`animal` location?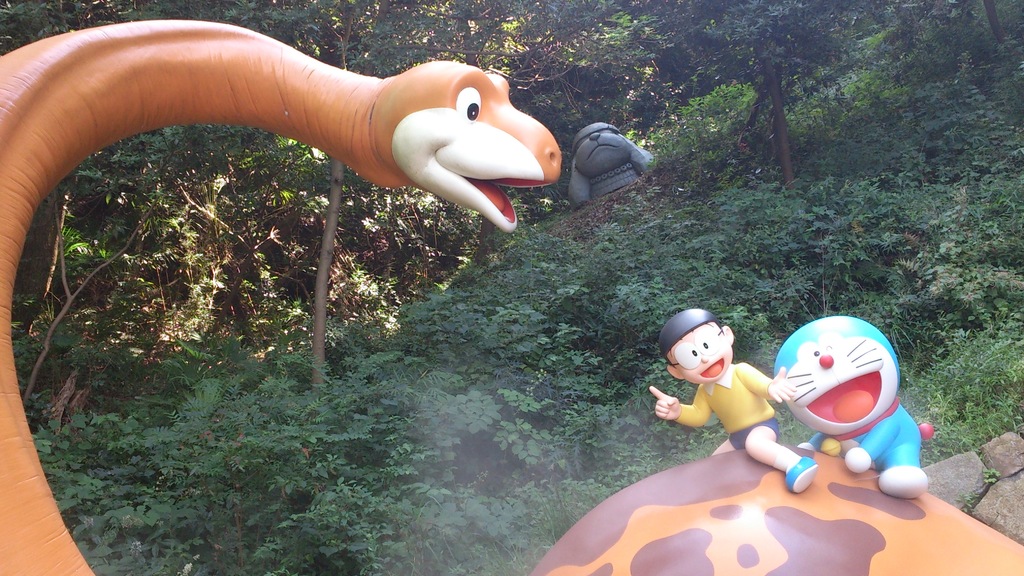
select_region(0, 21, 1023, 575)
